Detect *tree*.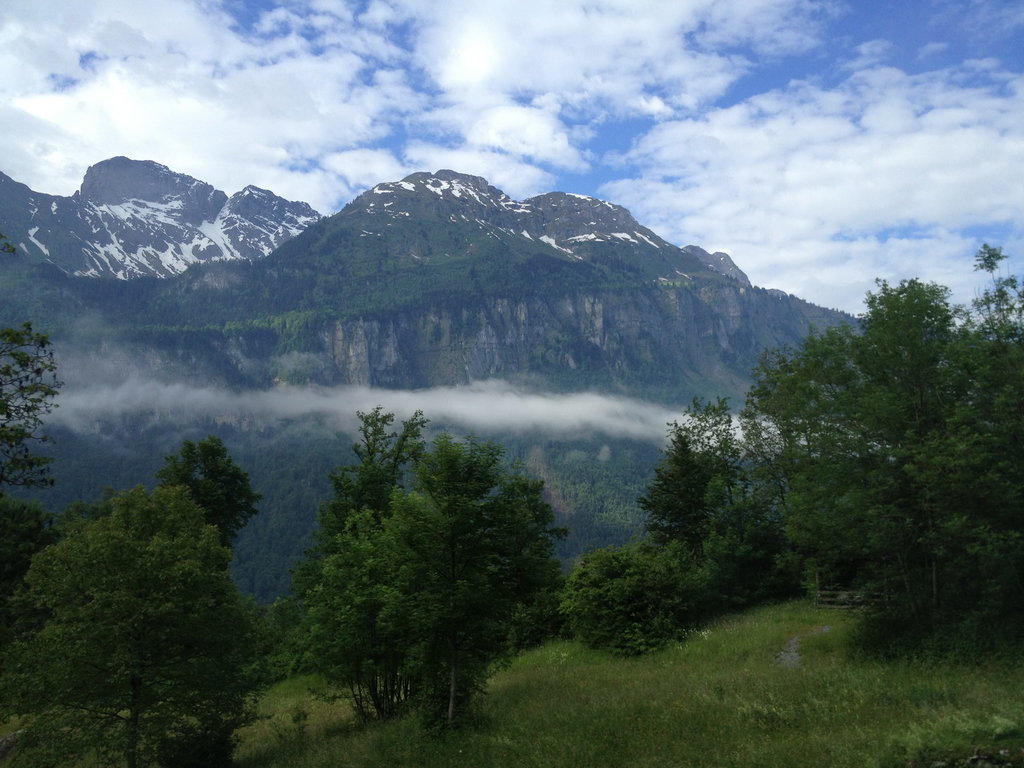
Detected at pyautogui.locateOnScreen(627, 428, 746, 557).
